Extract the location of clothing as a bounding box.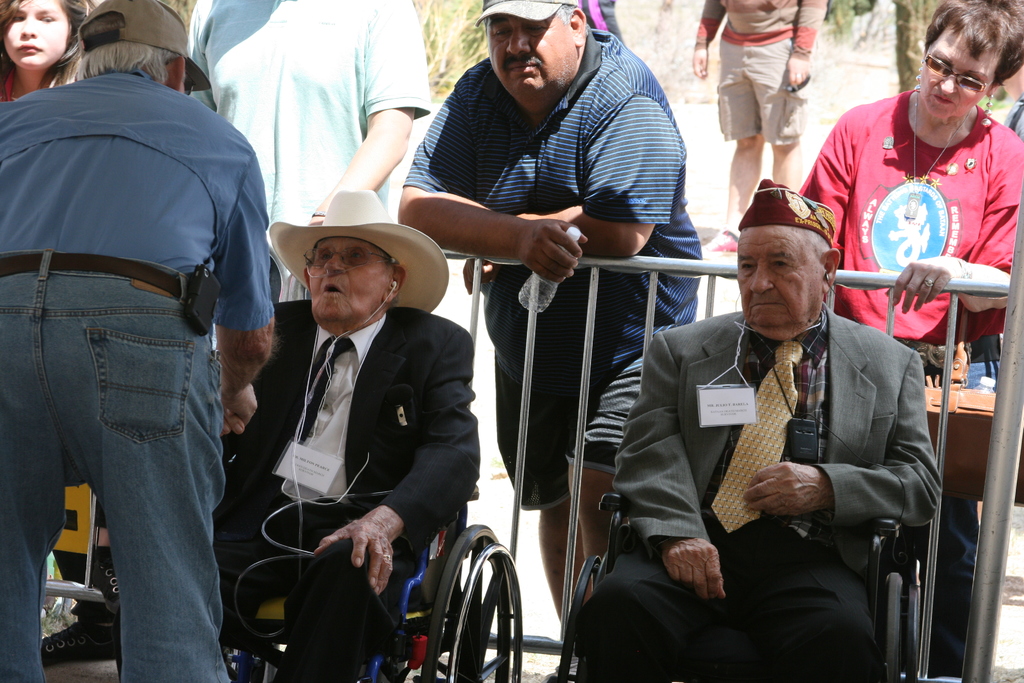
{"x1": 0, "y1": 79, "x2": 283, "y2": 682}.
